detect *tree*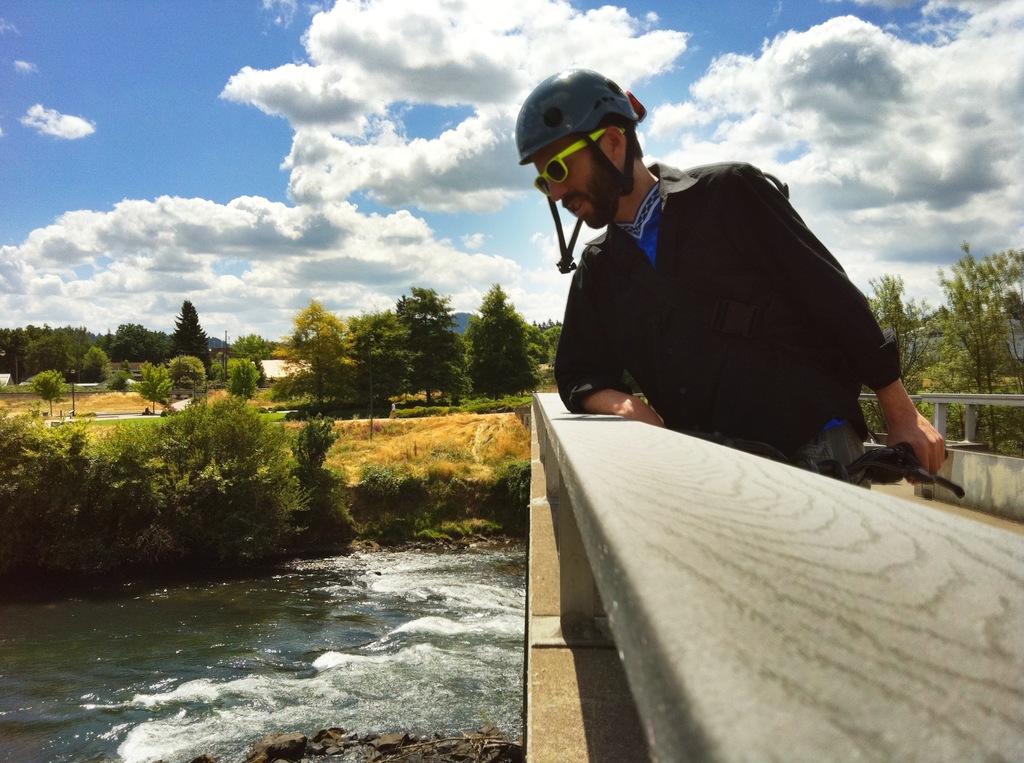
bbox=[109, 317, 163, 364]
